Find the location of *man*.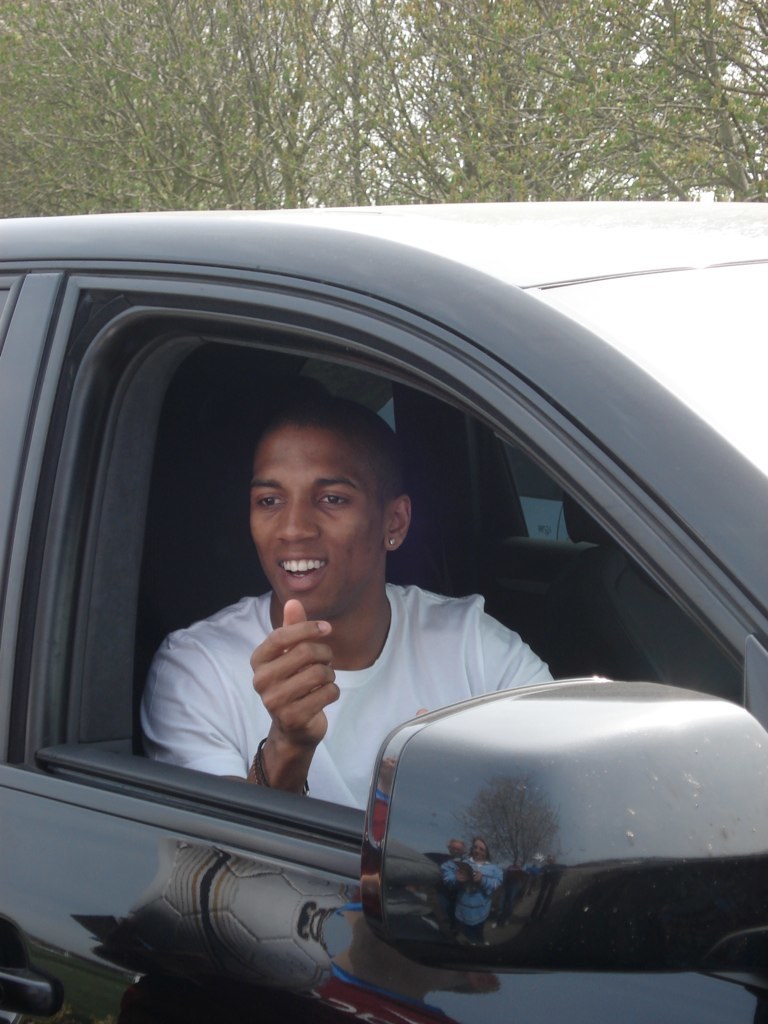
Location: <bbox>138, 372, 512, 817</bbox>.
